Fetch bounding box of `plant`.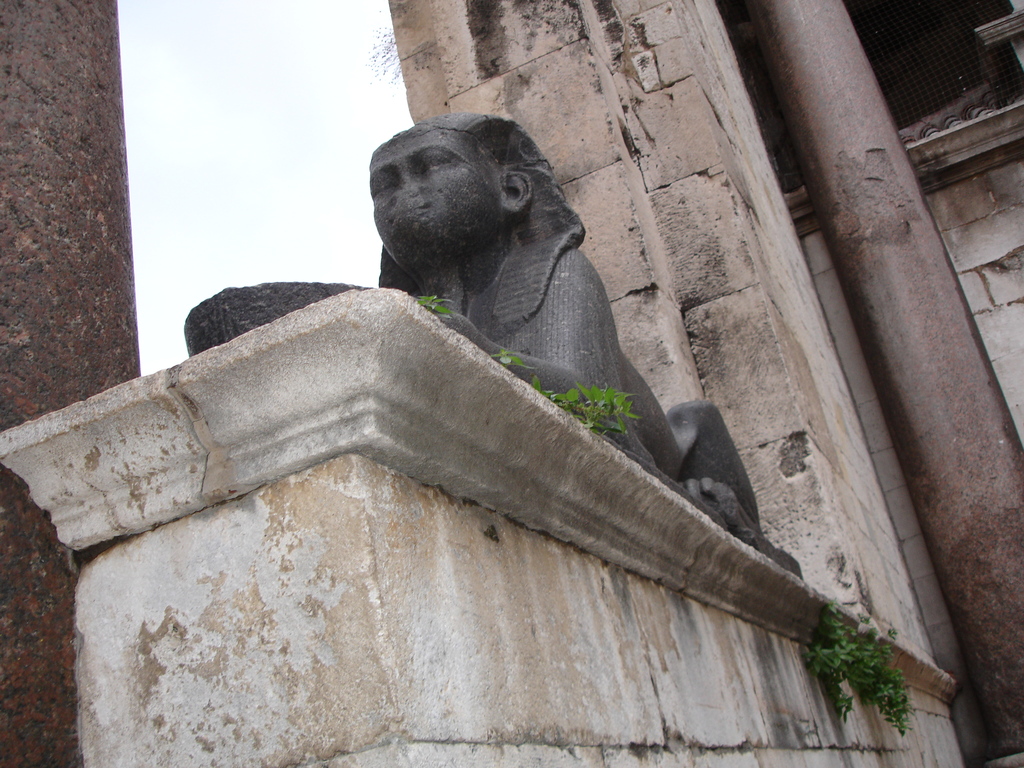
Bbox: [408,292,454,311].
